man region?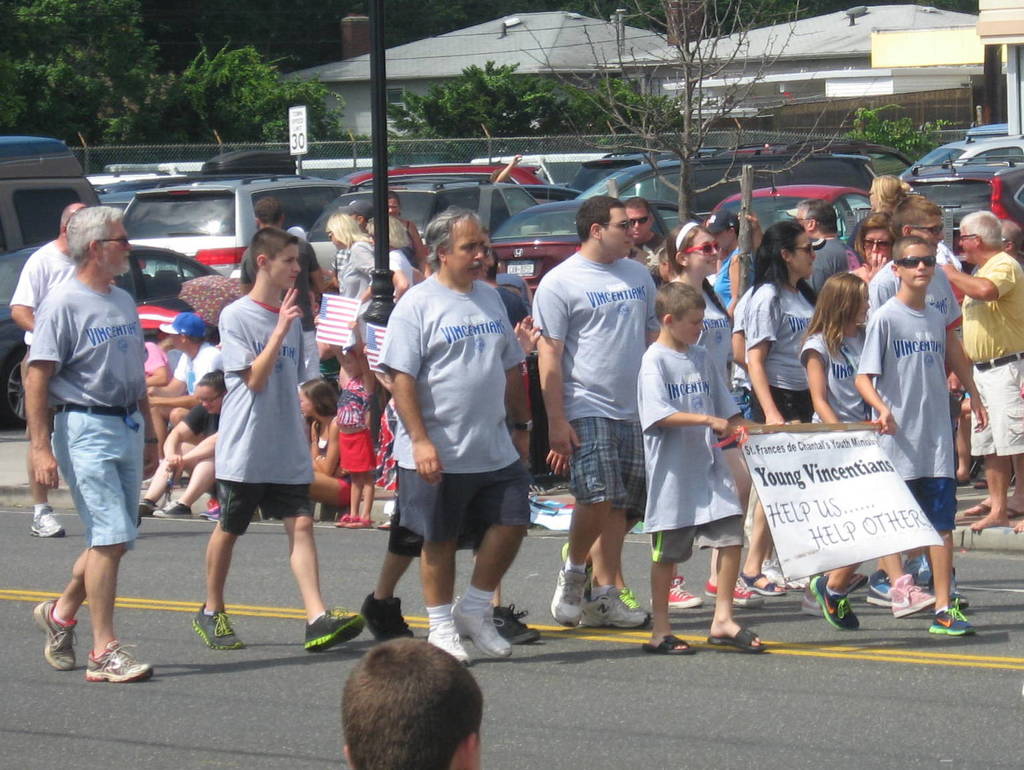
box=[238, 197, 323, 384]
